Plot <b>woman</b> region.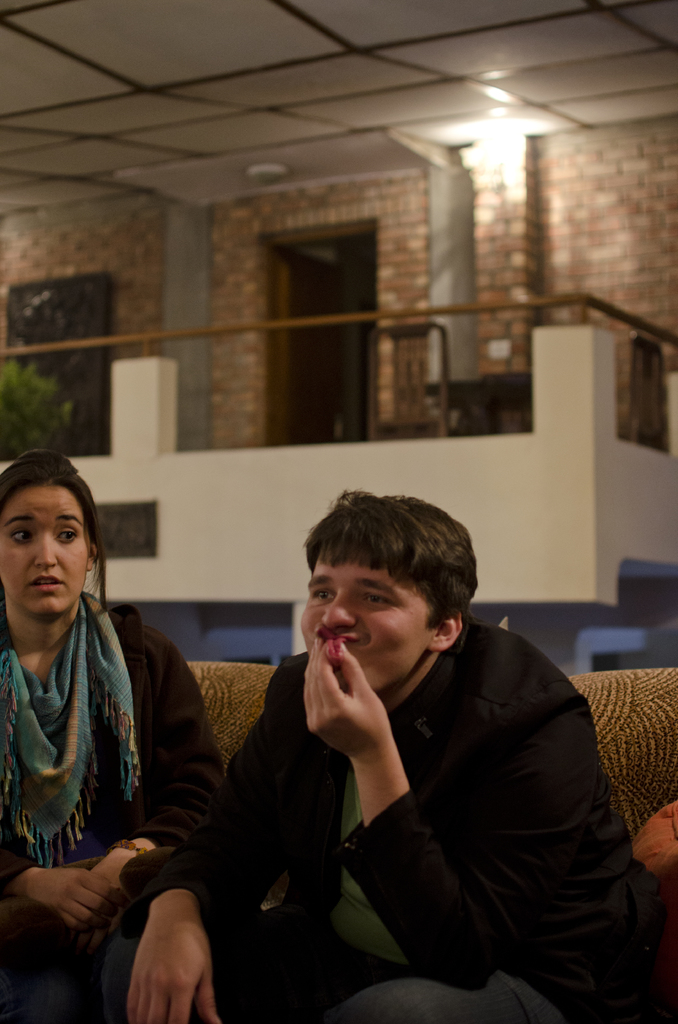
Plotted at [8,454,203,972].
